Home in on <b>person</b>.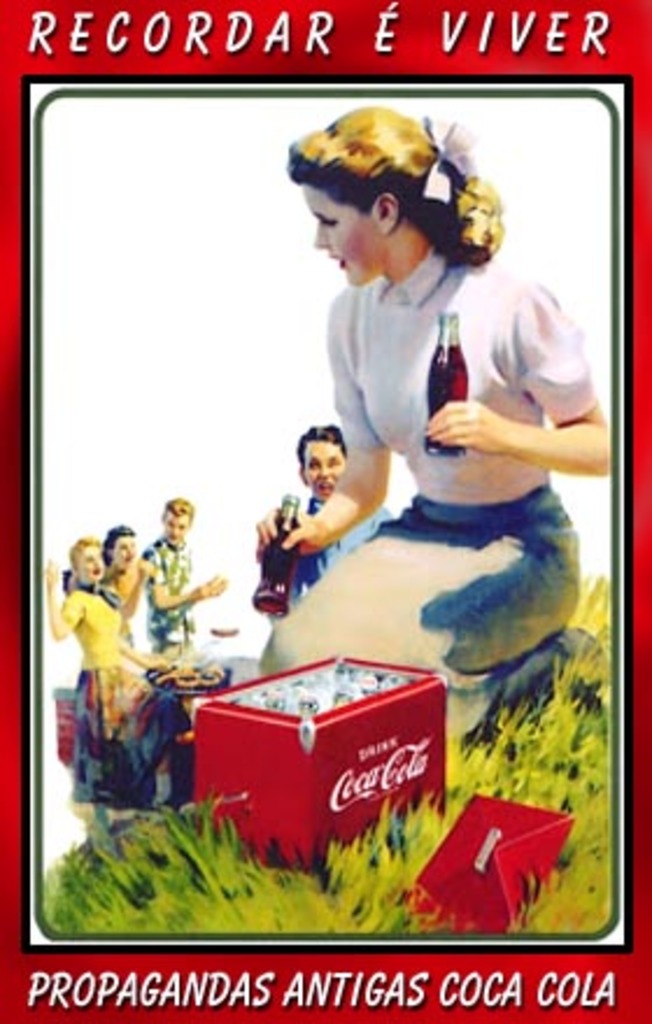
Homed in at bbox=(54, 533, 191, 856).
